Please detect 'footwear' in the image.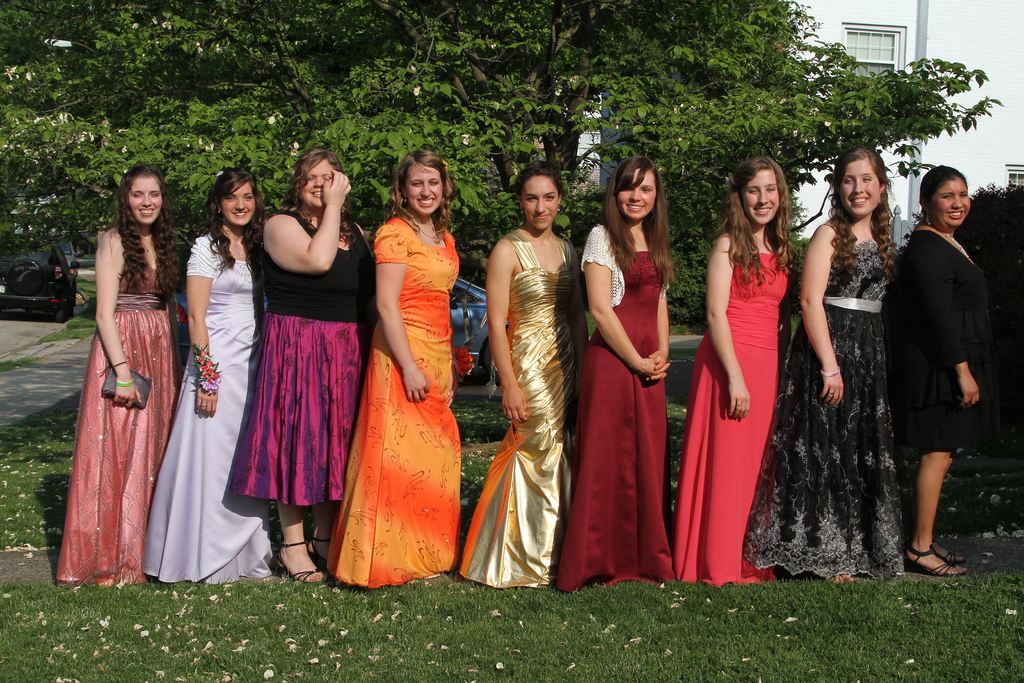
[left=899, top=541, right=959, bottom=579].
